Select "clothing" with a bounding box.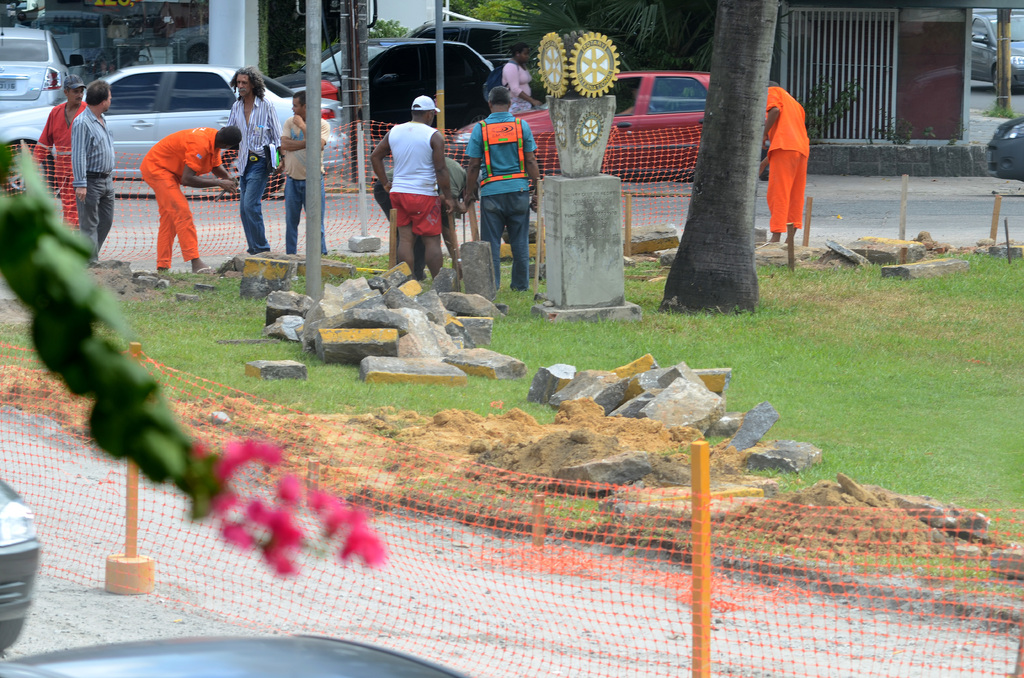
[left=763, top=85, right=811, bottom=232].
